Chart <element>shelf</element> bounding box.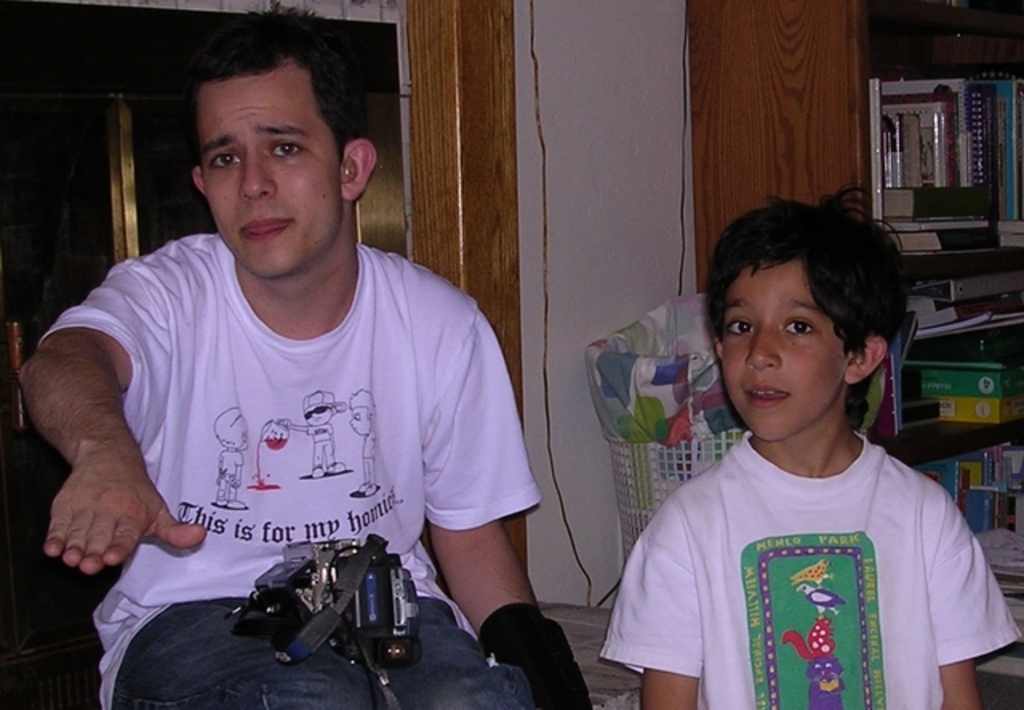
Charted: region(867, 0, 1022, 275).
